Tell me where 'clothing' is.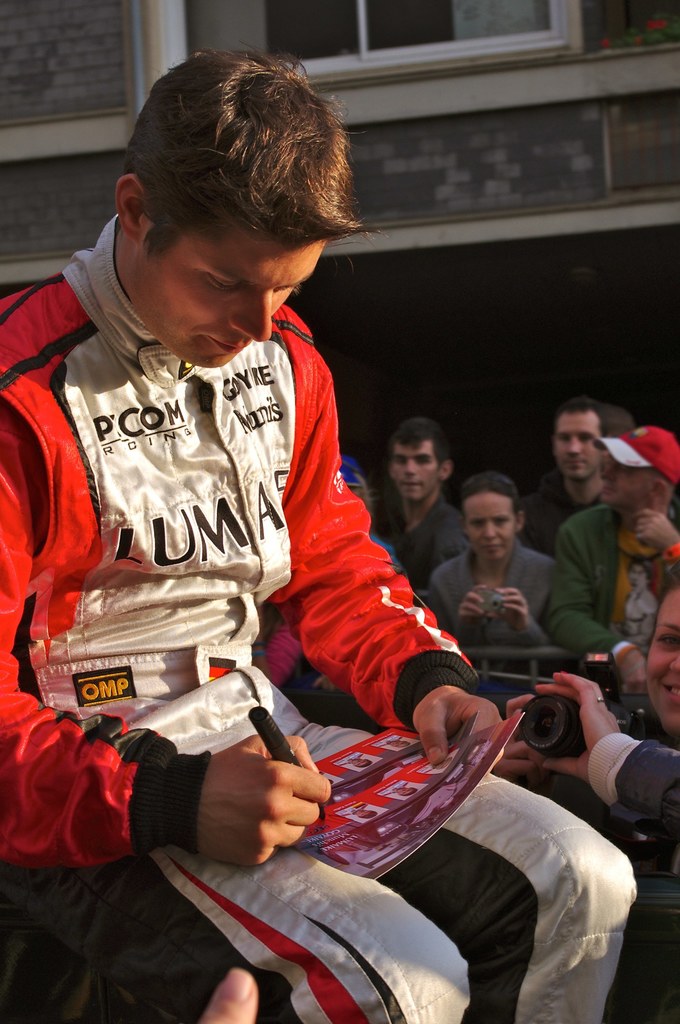
'clothing' is at [0,205,640,1023].
